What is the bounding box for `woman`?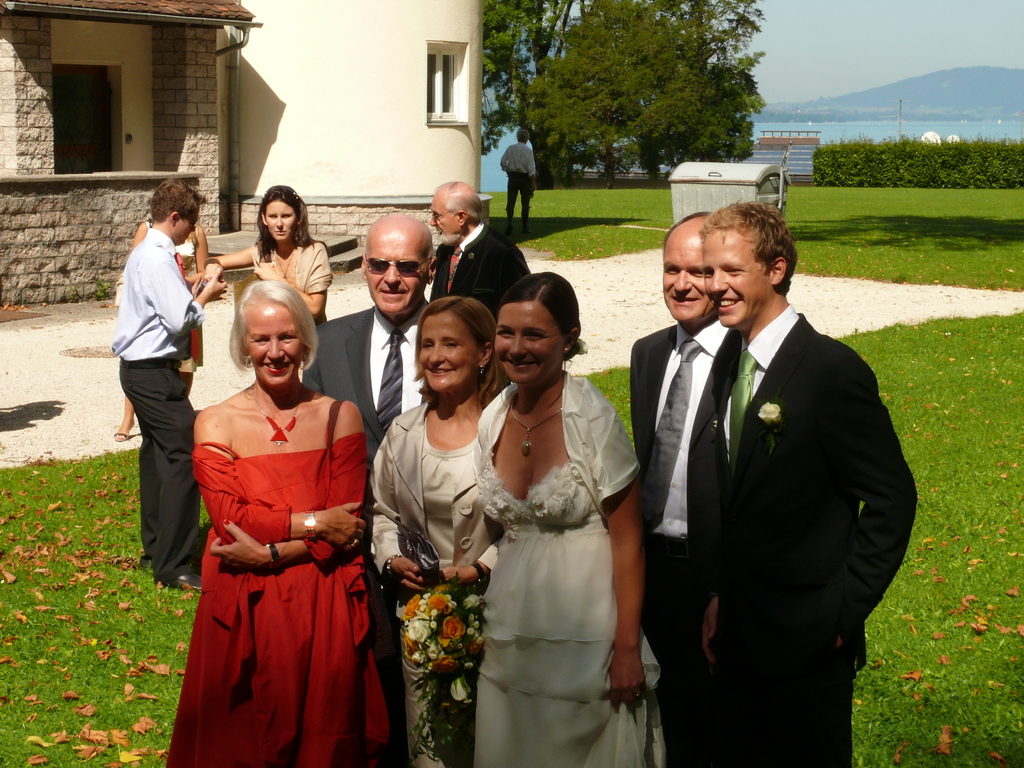
[113, 213, 207, 442].
